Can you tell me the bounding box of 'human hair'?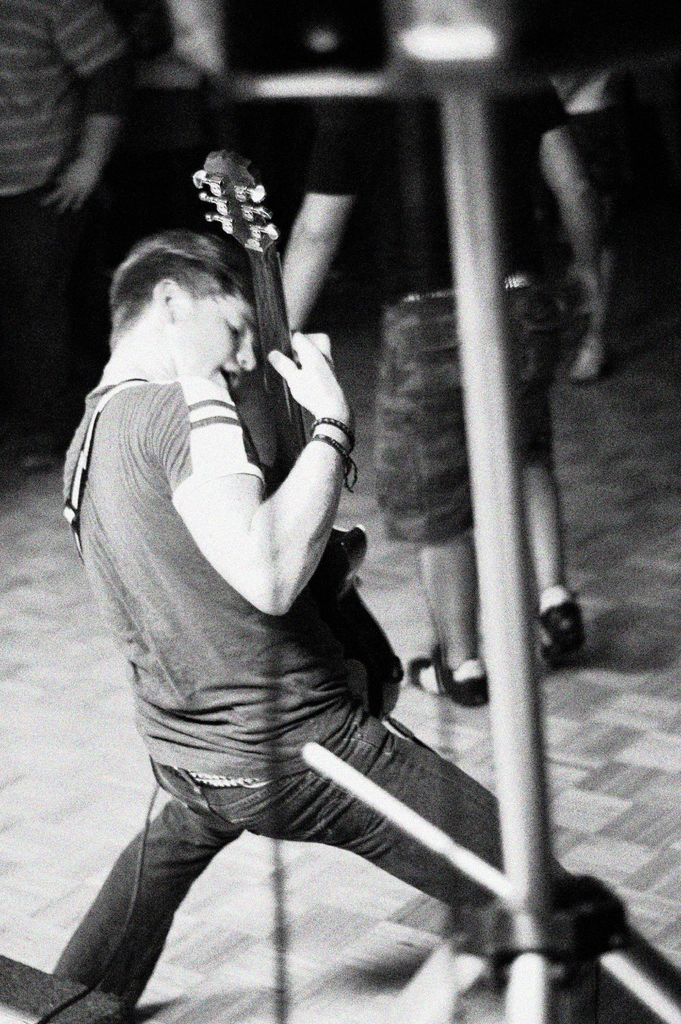
bbox=(104, 224, 266, 356).
